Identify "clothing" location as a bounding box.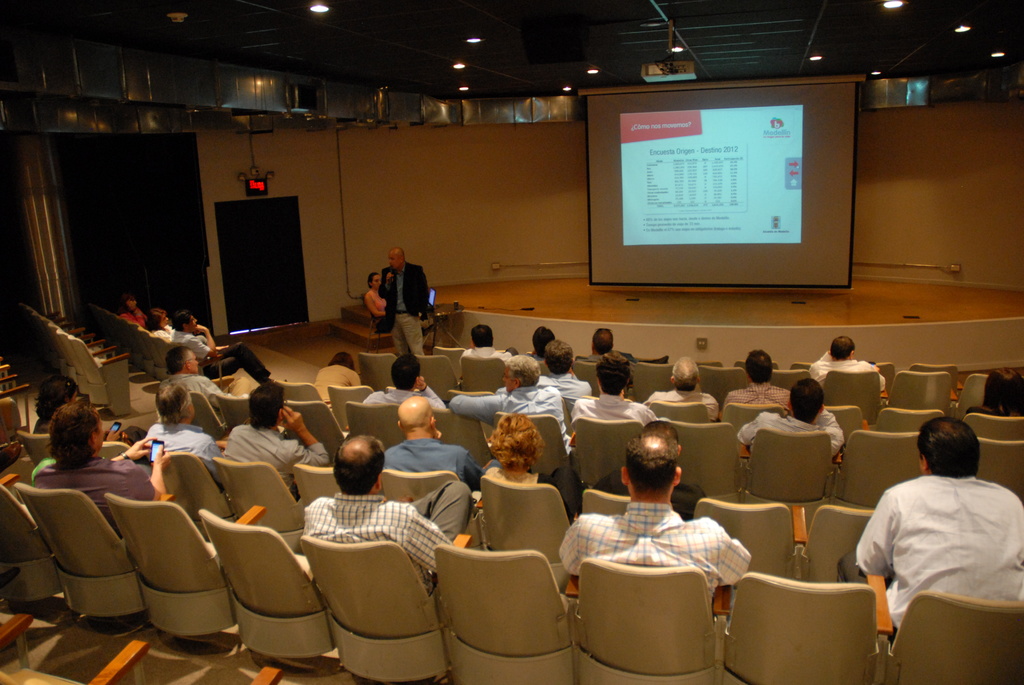
{"left": 359, "top": 383, "right": 445, "bottom": 412}.
